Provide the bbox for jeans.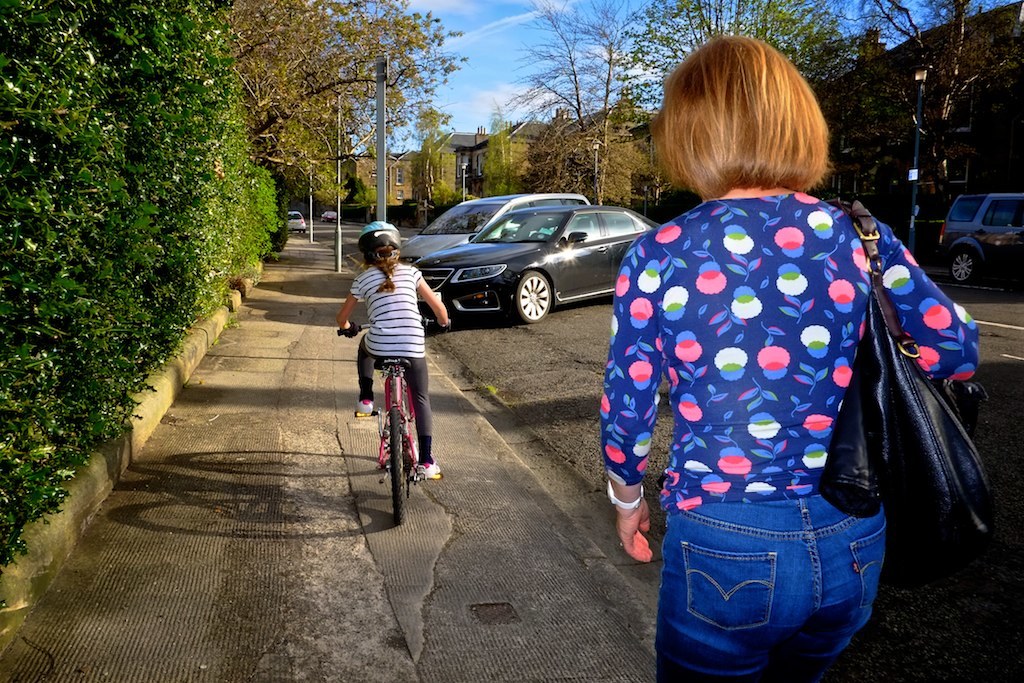
[641,496,841,664].
